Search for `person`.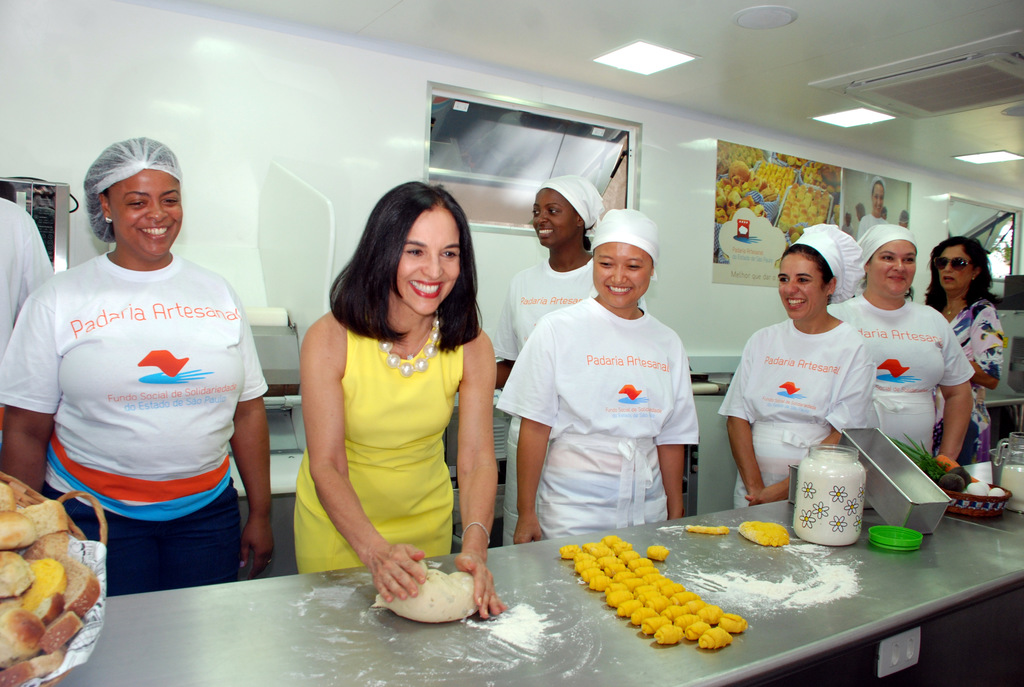
Found at 924, 236, 1009, 456.
